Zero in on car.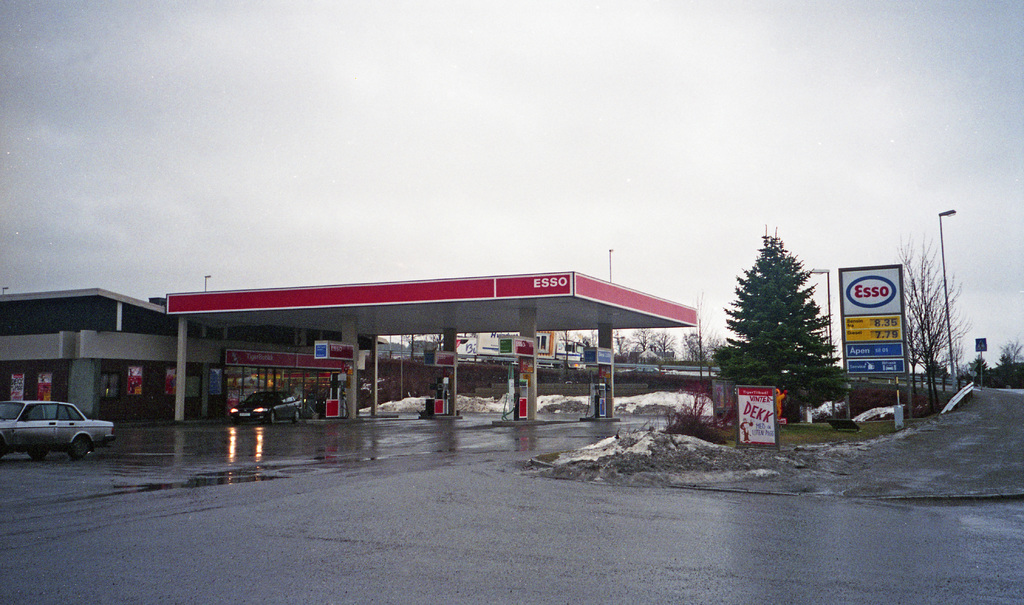
Zeroed in: {"x1": 5, "y1": 398, "x2": 113, "y2": 460}.
